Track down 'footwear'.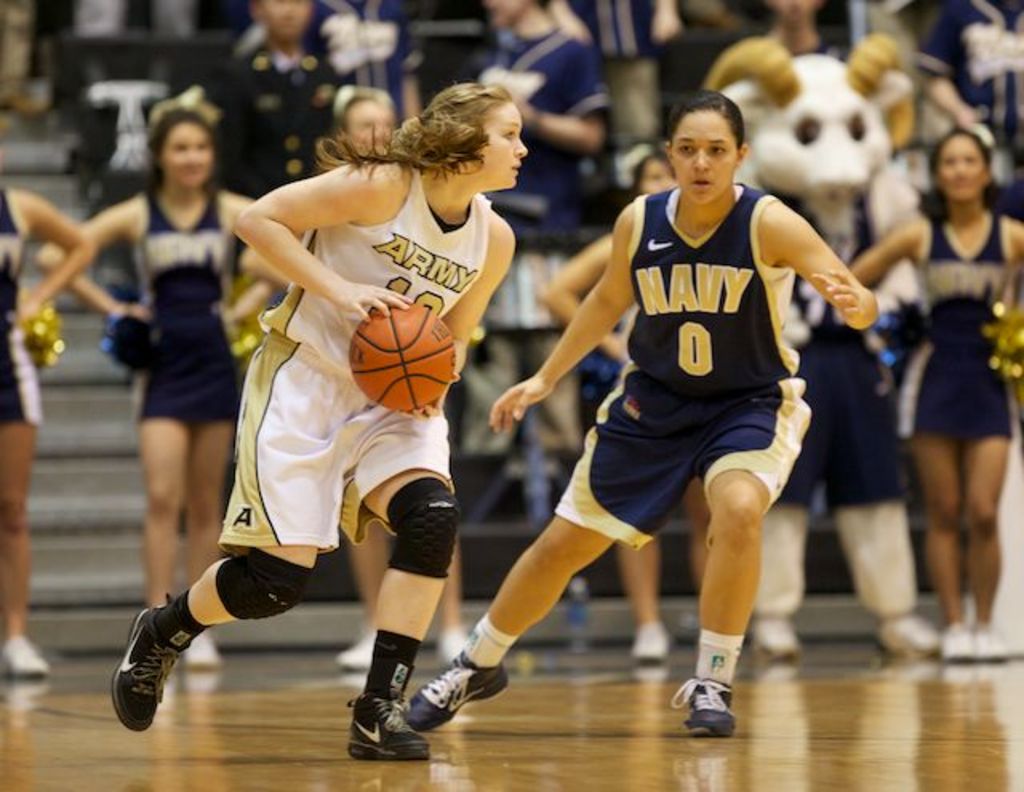
Tracked to select_region(102, 592, 203, 741).
